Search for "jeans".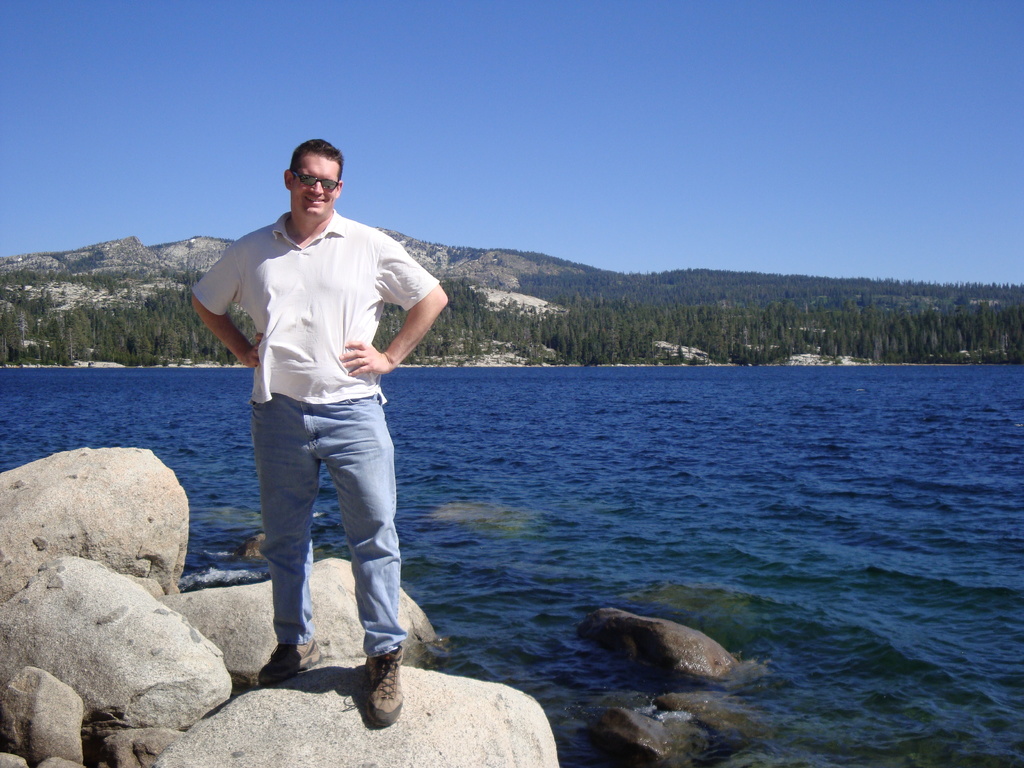
Found at box(230, 376, 405, 705).
